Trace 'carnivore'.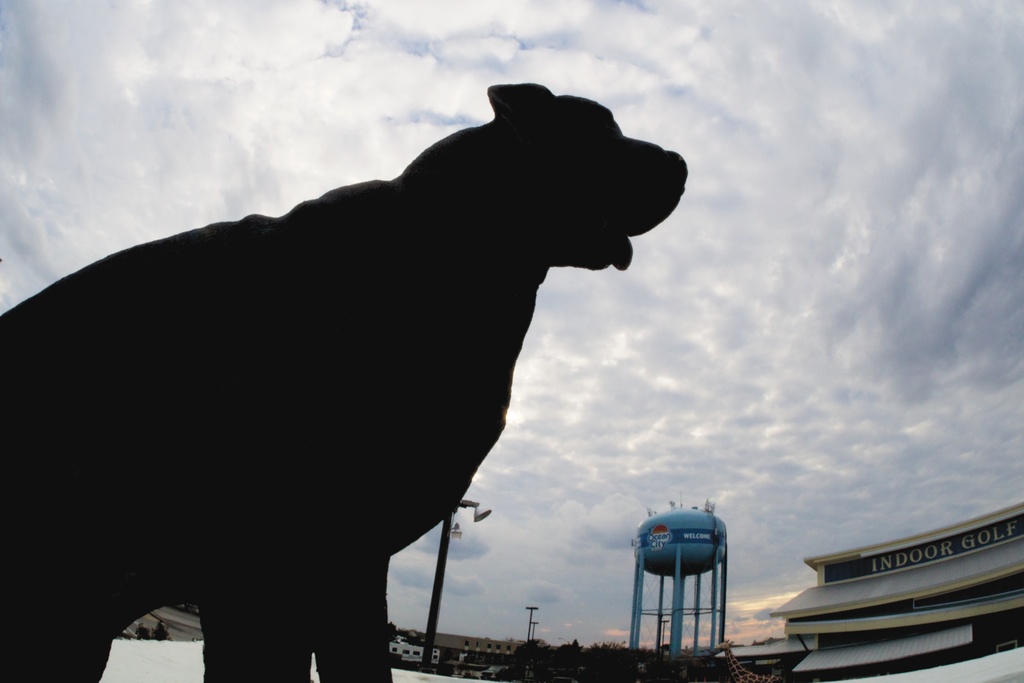
Traced to box(0, 88, 693, 682).
